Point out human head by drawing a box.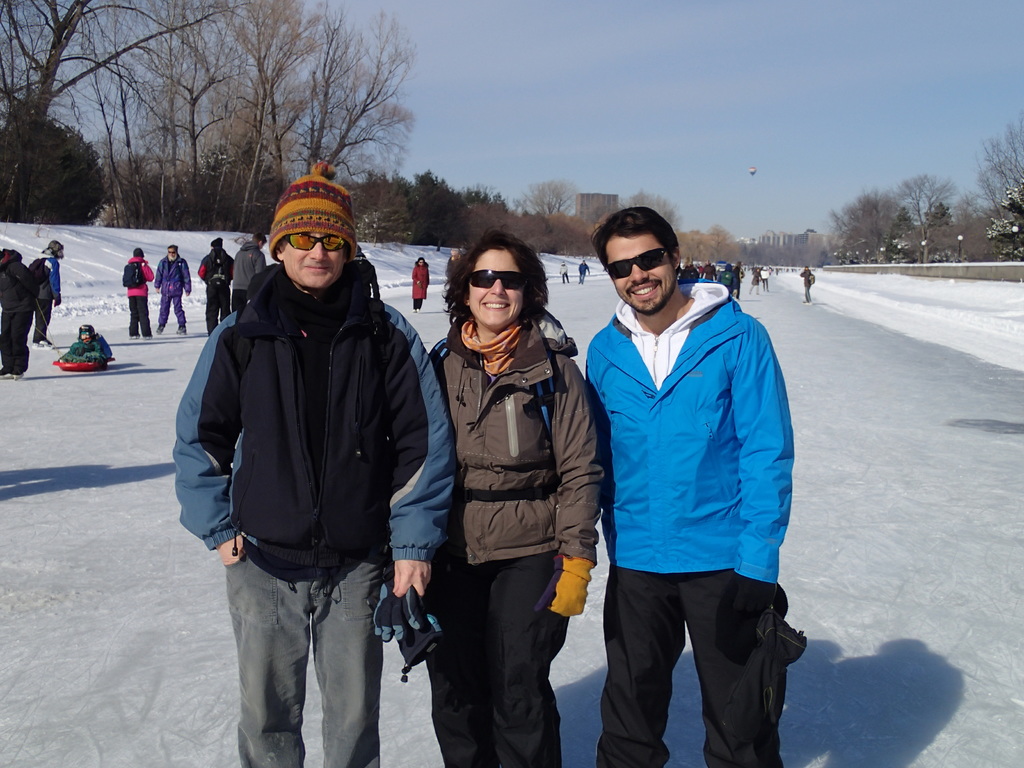
region(447, 228, 545, 332).
